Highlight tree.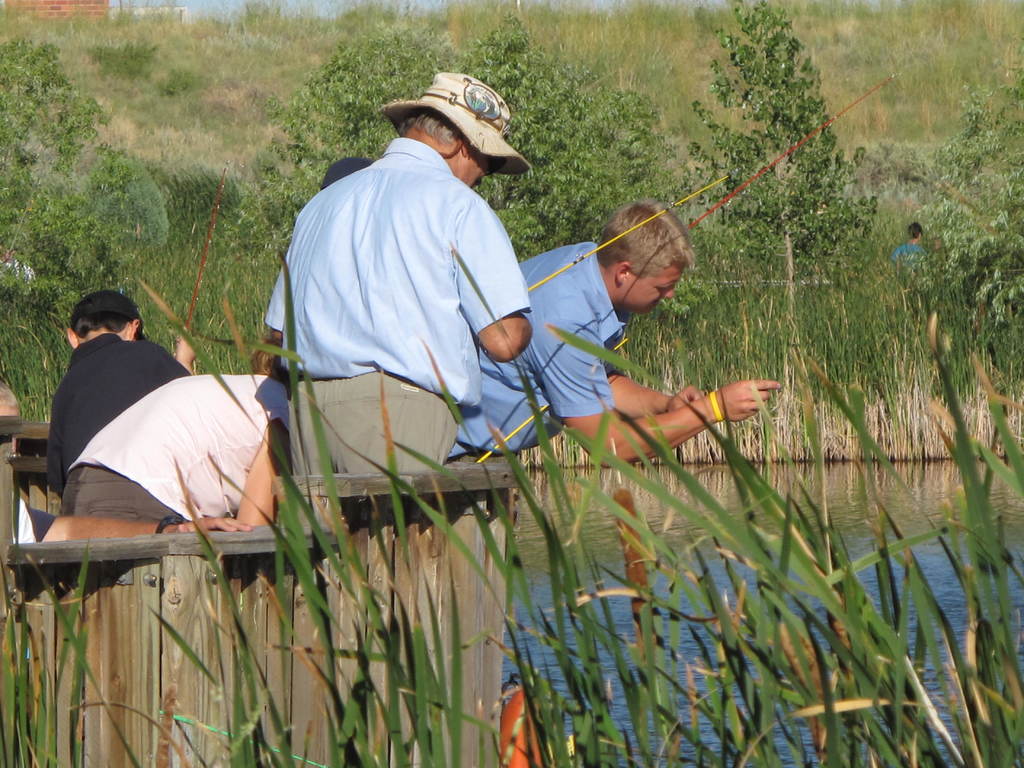
Highlighted region: pyautogui.locateOnScreen(670, 0, 883, 326).
